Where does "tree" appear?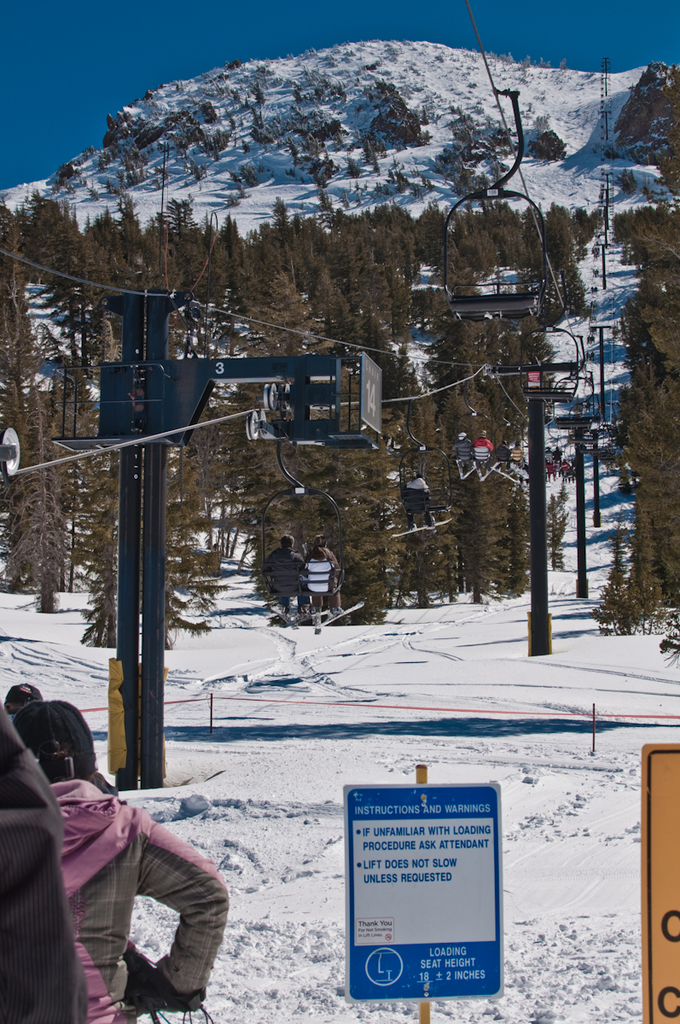
Appears at (left=582, top=183, right=679, bottom=640).
